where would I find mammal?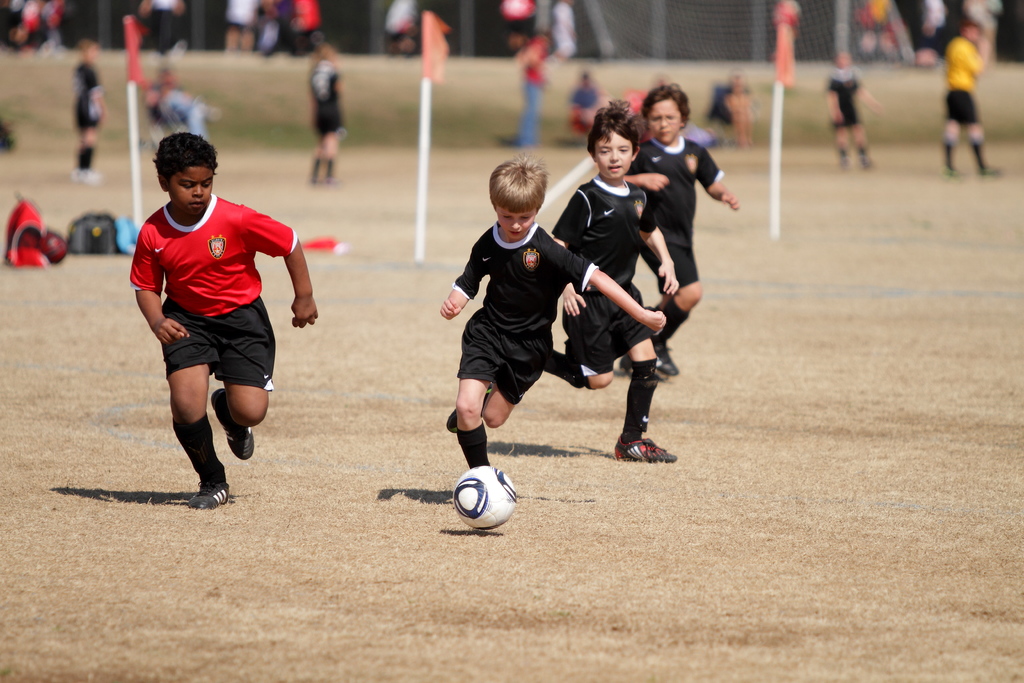
At 226 0 259 53.
